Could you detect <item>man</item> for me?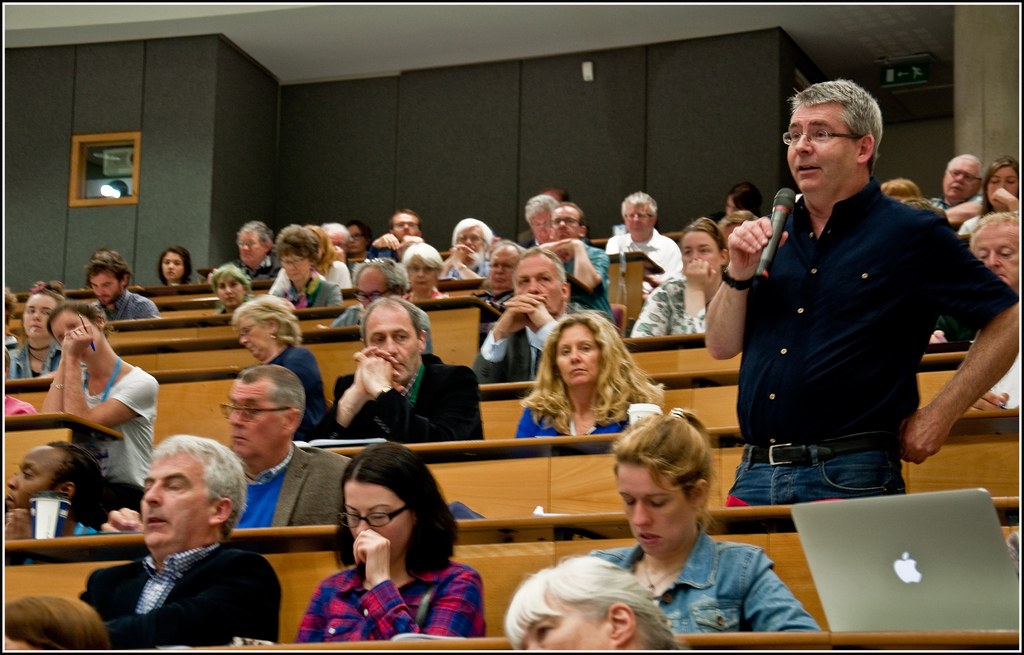
Detection result: pyautogui.locateOnScreen(733, 84, 998, 519).
